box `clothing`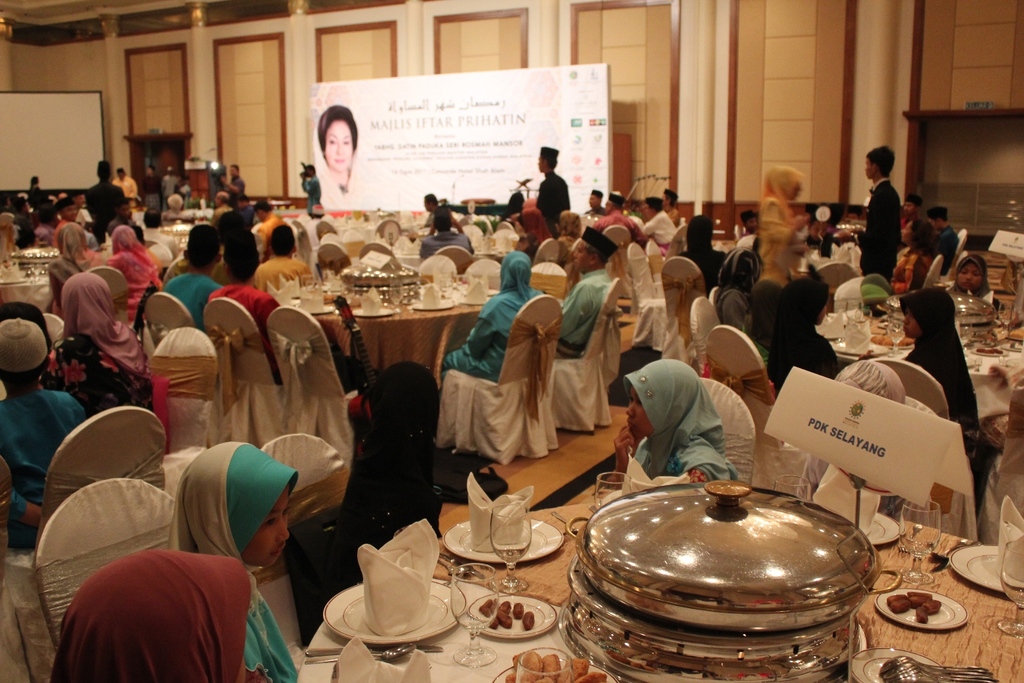
<box>900,287,986,431</box>
